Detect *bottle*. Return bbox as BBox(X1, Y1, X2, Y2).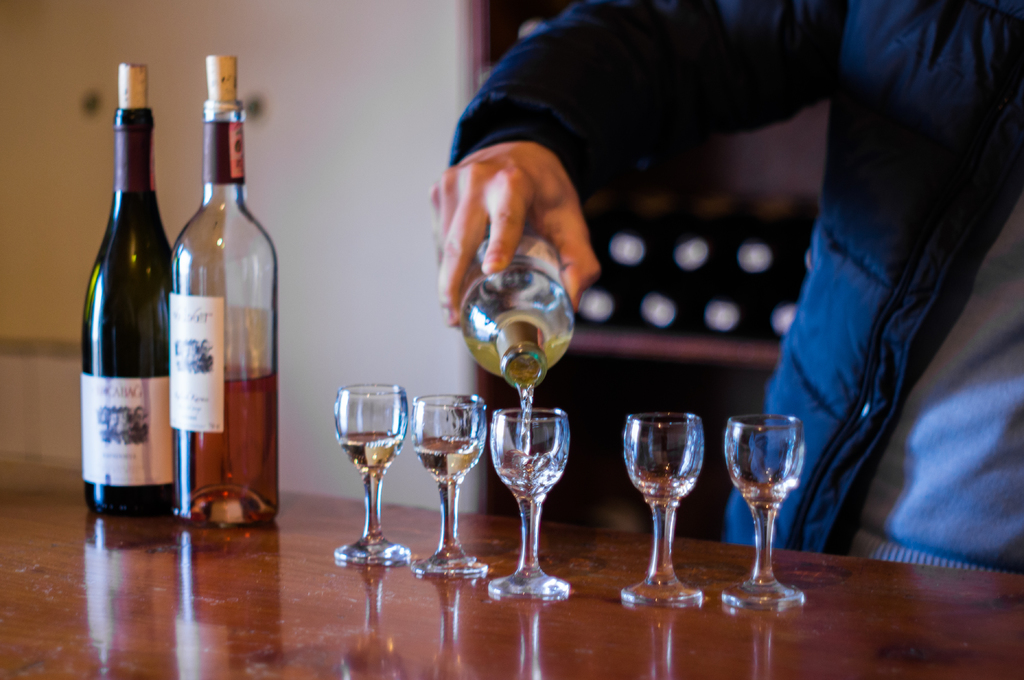
BBox(79, 65, 177, 521).
